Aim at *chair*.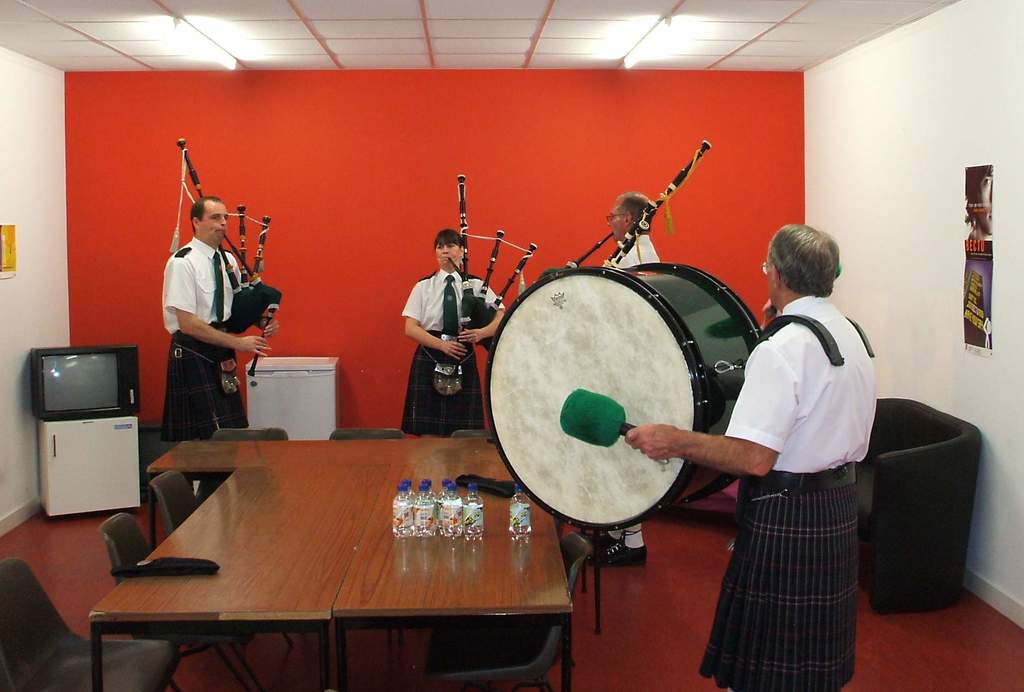
Aimed at 421/533/594/691.
